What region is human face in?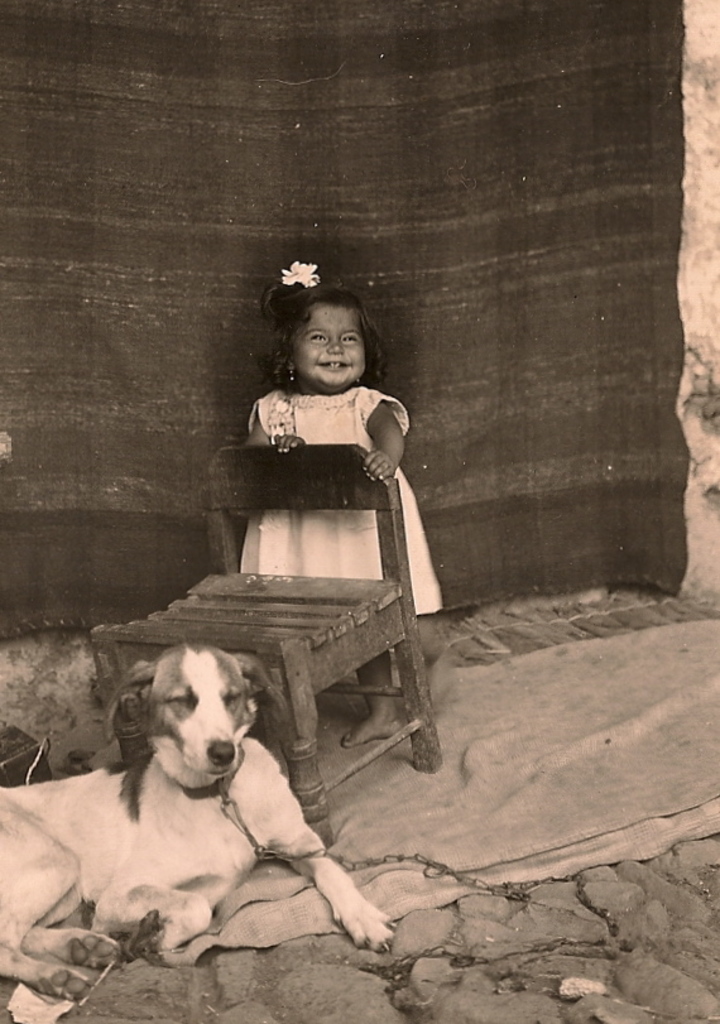
284, 306, 363, 396.
